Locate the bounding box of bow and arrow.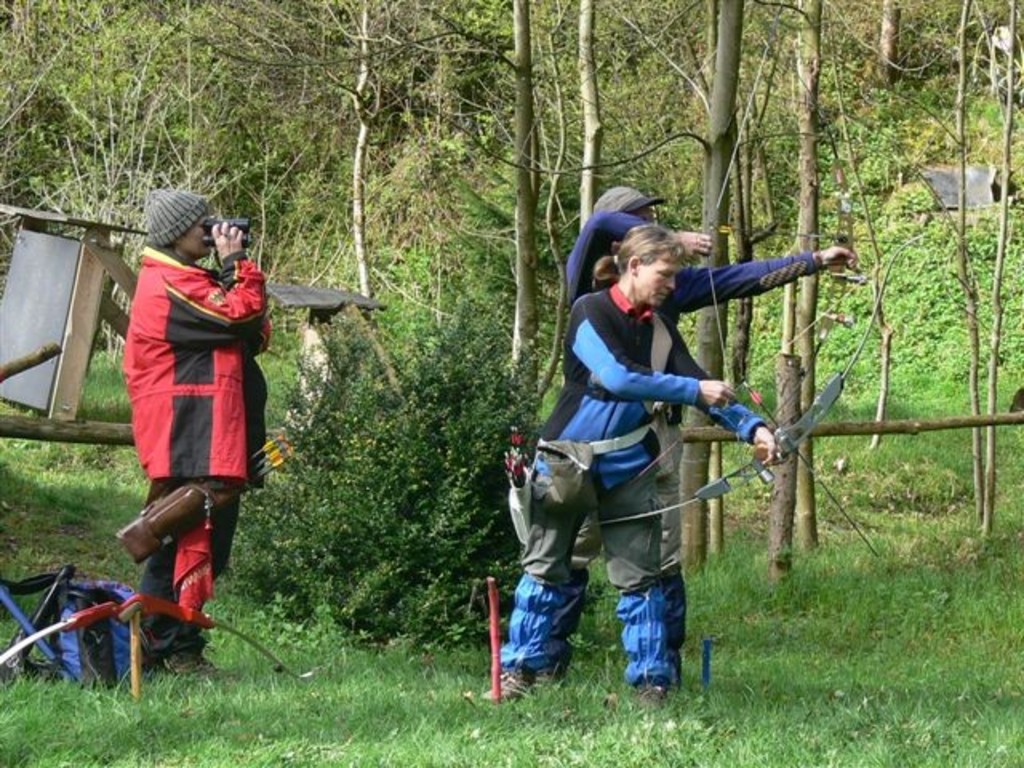
Bounding box: <bbox>582, 251, 899, 562</bbox>.
